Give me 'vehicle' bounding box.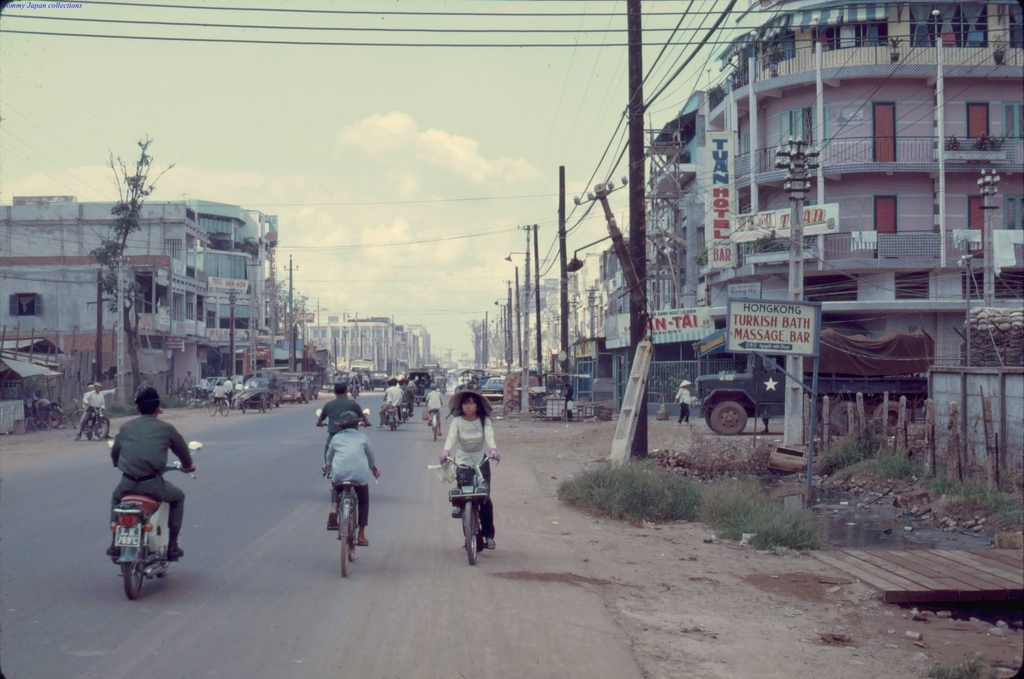
<bbox>397, 400, 410, 429</bbox>.
